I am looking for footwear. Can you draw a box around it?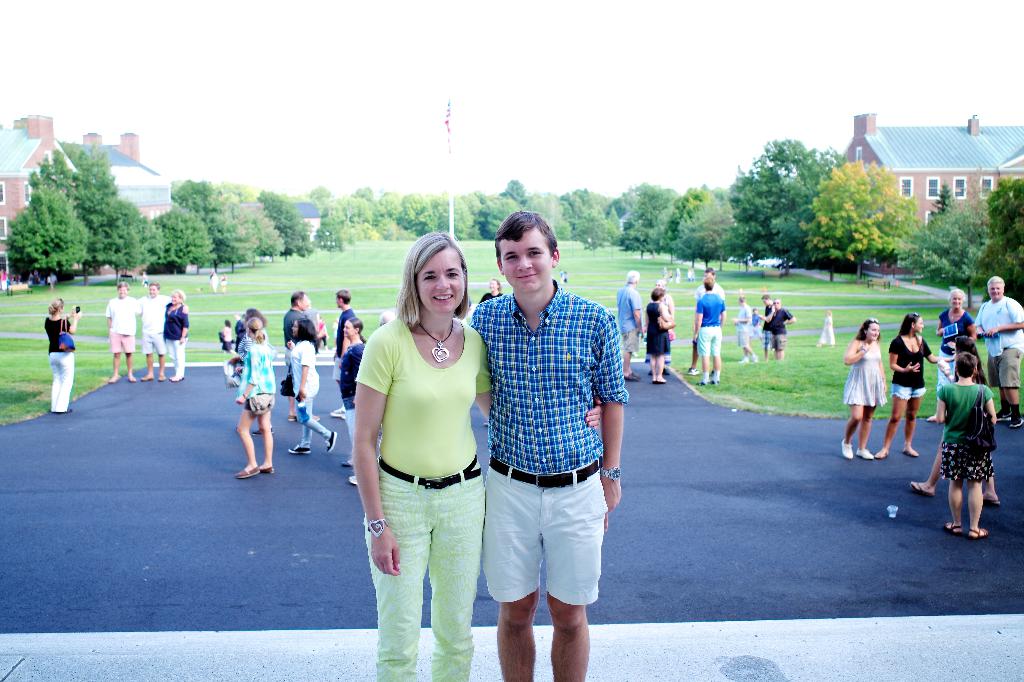
Sure, the bounding box is 326,432,335,454.
